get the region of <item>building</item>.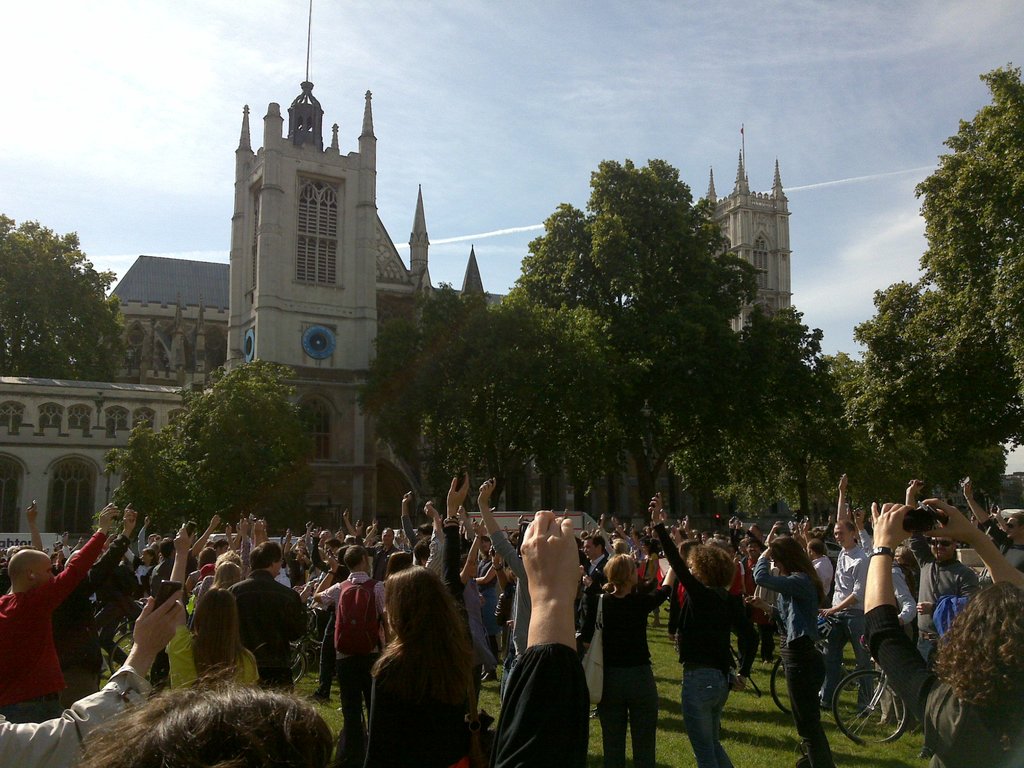
bbox(227, 0, 511, 536).
